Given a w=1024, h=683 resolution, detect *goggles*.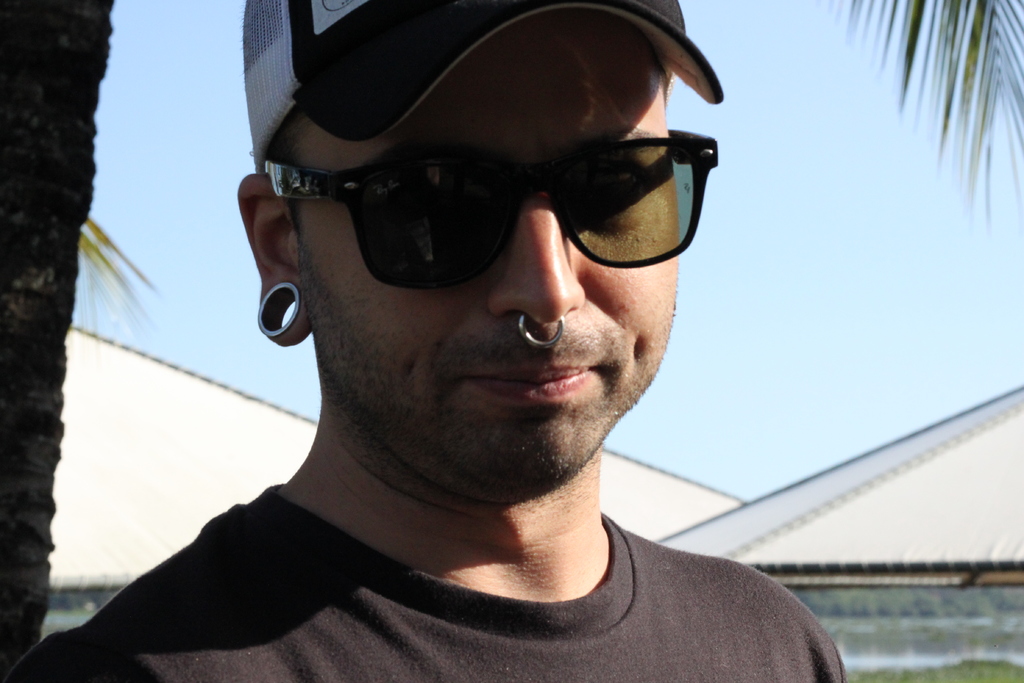
257:133:714:306.
